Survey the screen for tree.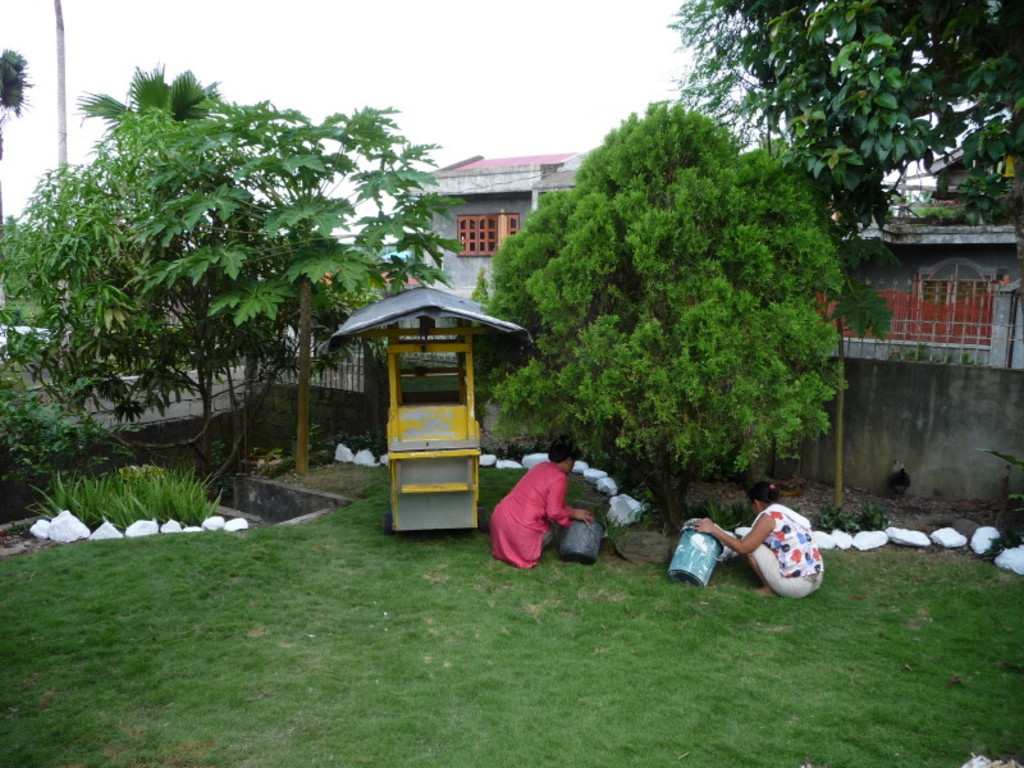
Survey found: 1,97,389,494.
